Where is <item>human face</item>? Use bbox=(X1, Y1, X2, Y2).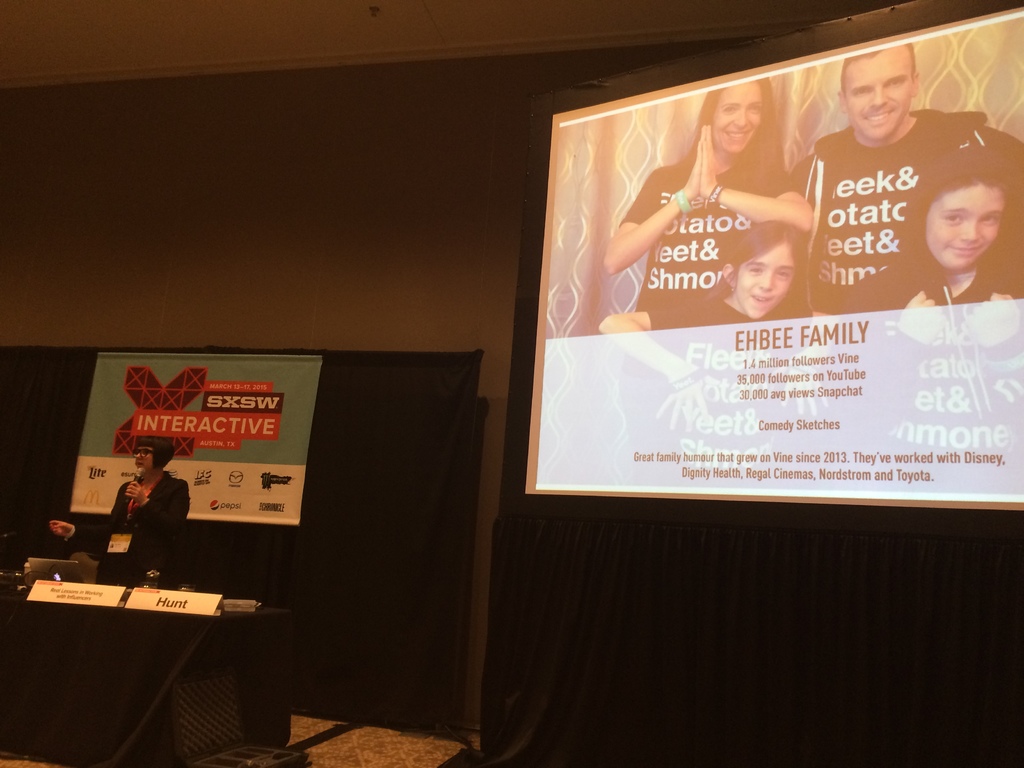
bbox=(927, 180, 1006, 269).
